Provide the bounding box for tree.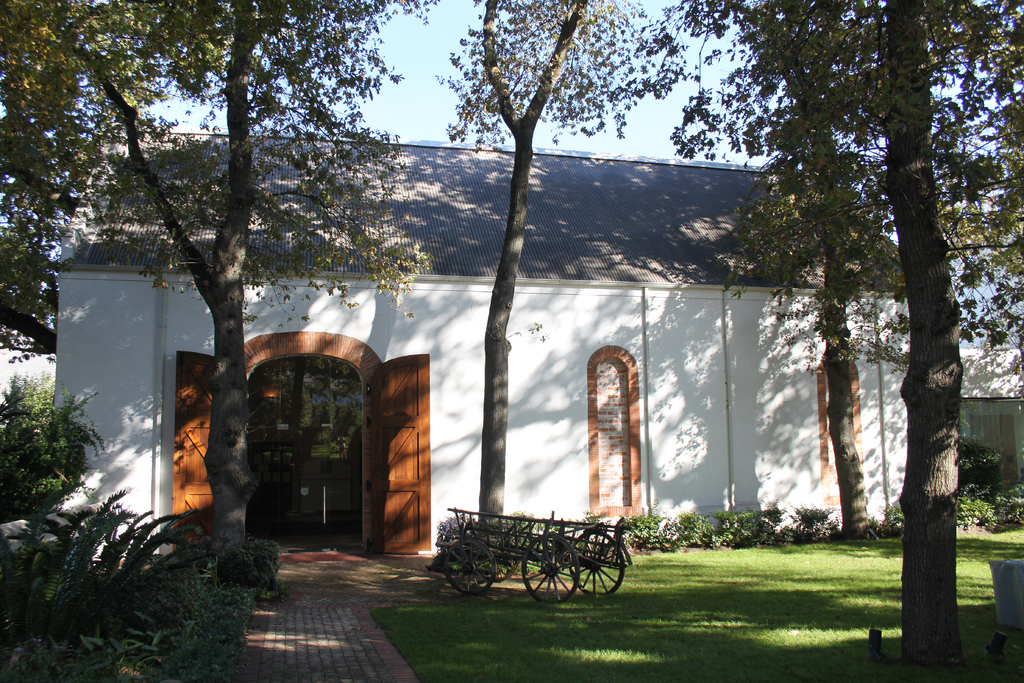
<region>430, 0, 640, 562</region>.
